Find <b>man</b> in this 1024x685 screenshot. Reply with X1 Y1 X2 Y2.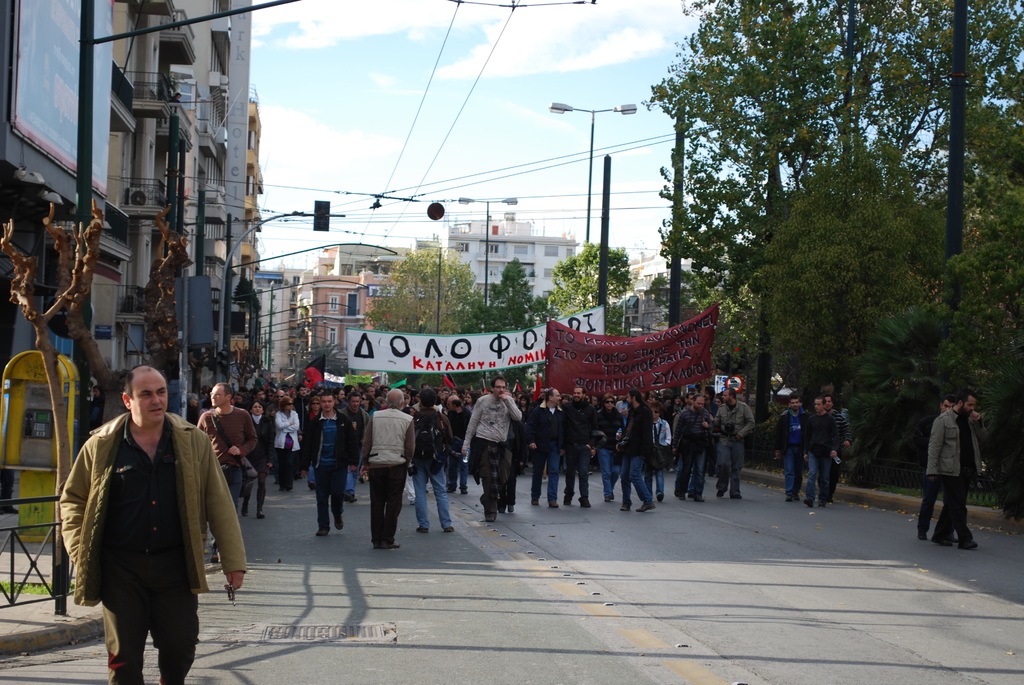
63 364 232 677.
